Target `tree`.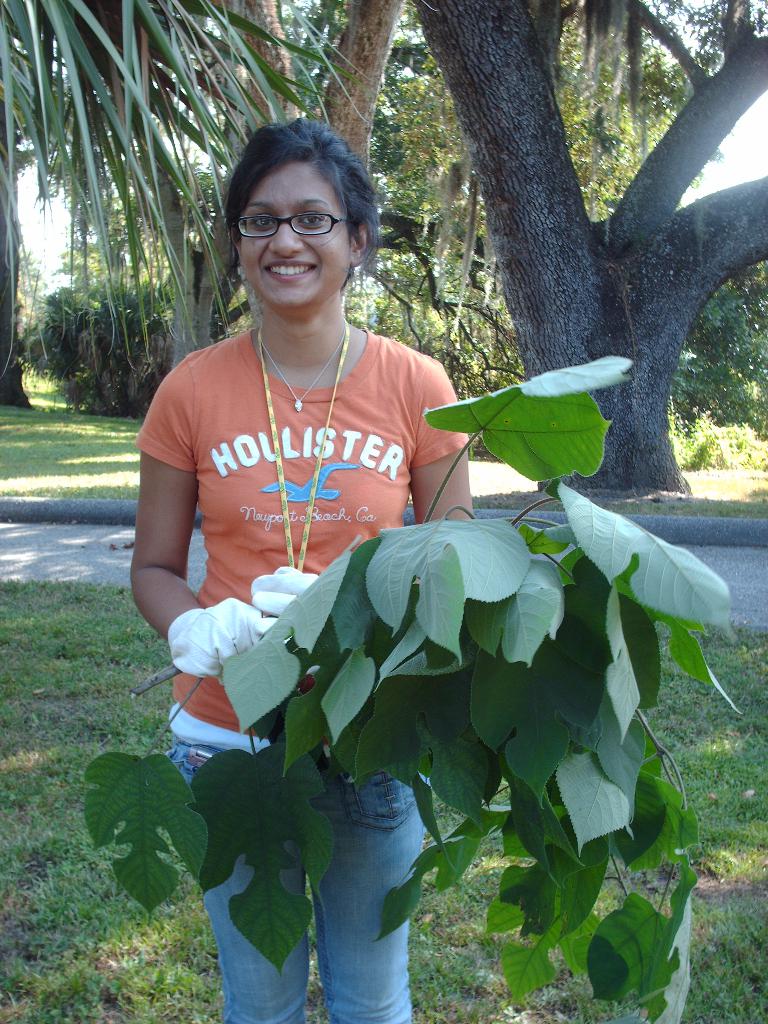
Target region: [left=364, top=38, right=756, bottom=472].
